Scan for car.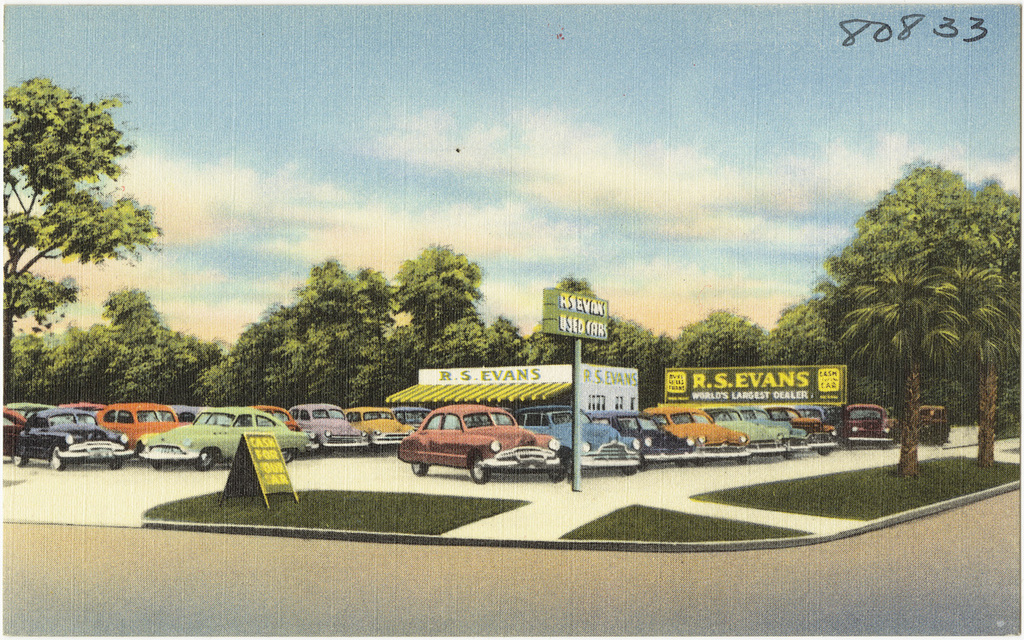
Scan result: region(0, 402, 43, 423).
